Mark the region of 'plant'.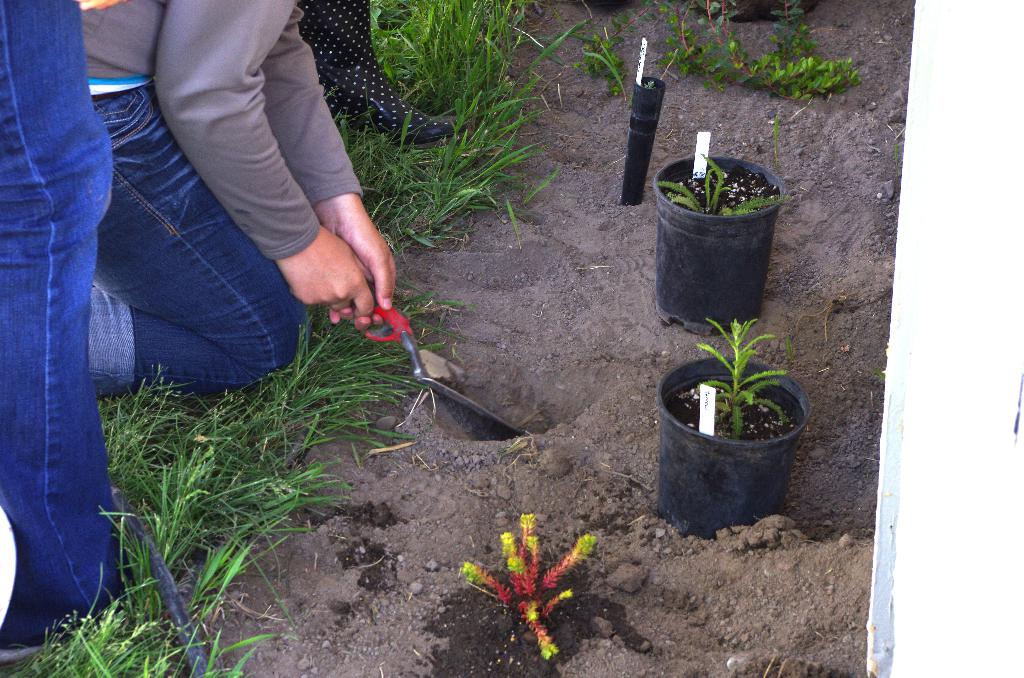
Region: (left=445, top=505, right=596, bottom=658).
